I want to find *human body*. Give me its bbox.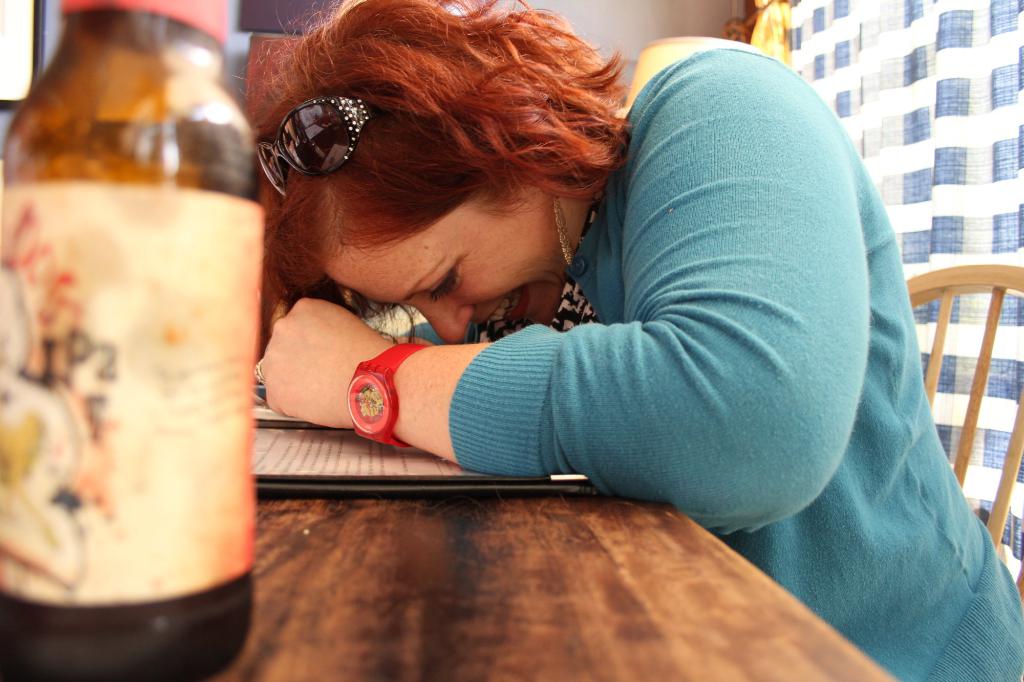
region(236, 0, 1023, 681).
